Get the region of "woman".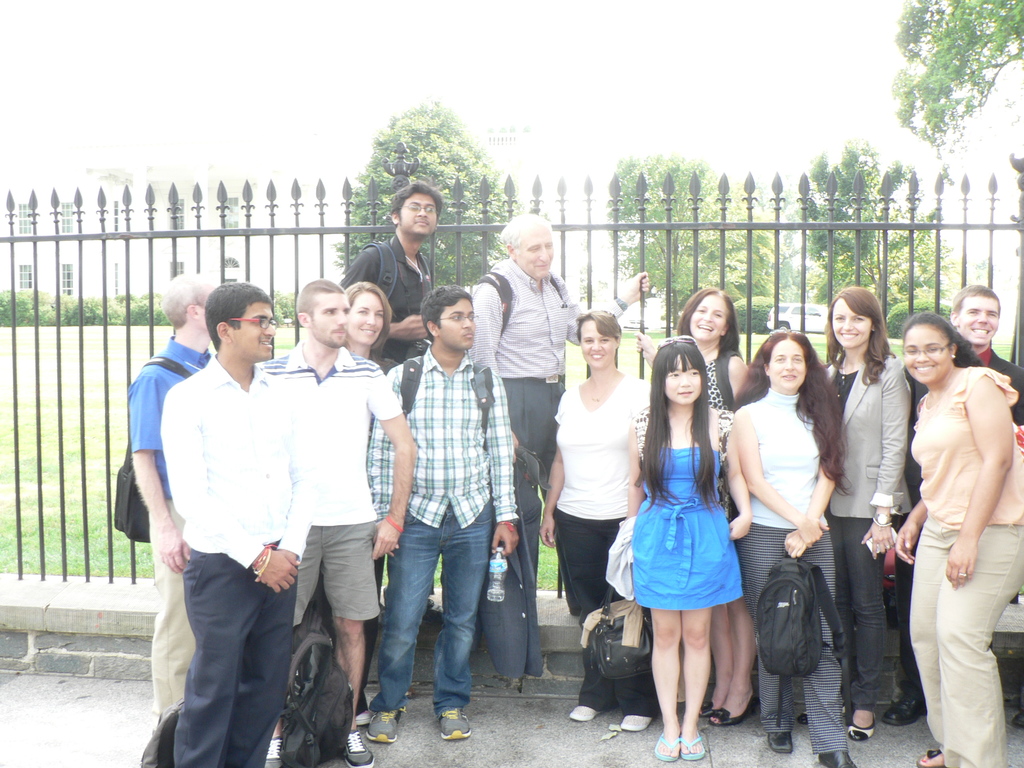
Rect(334, 281, 406, 732).
